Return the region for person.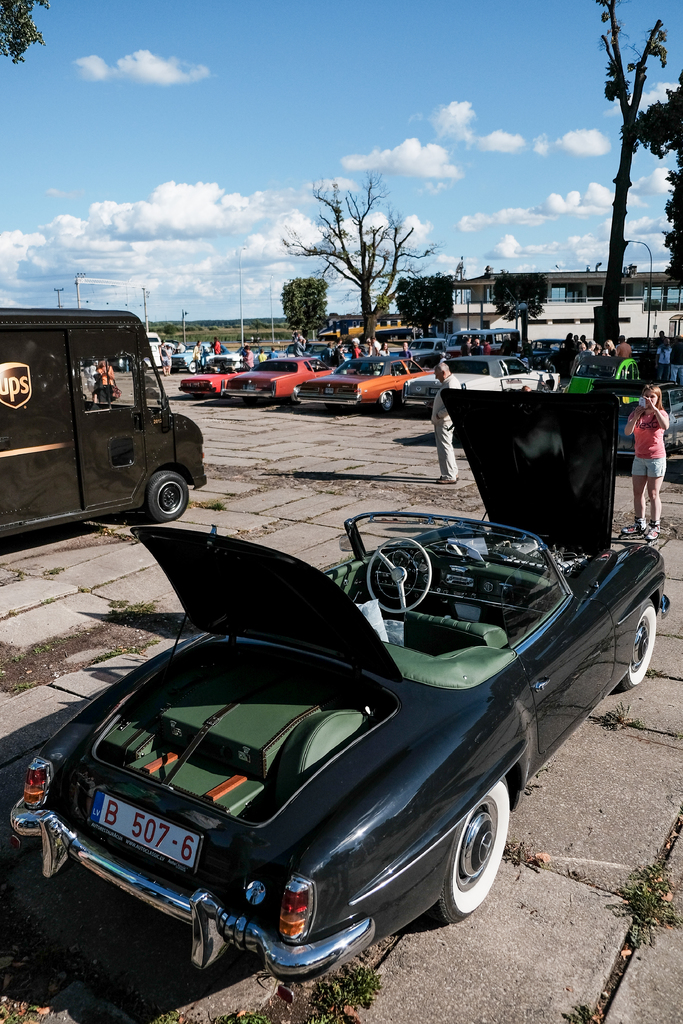
rect(657, 330, 671, 362).
